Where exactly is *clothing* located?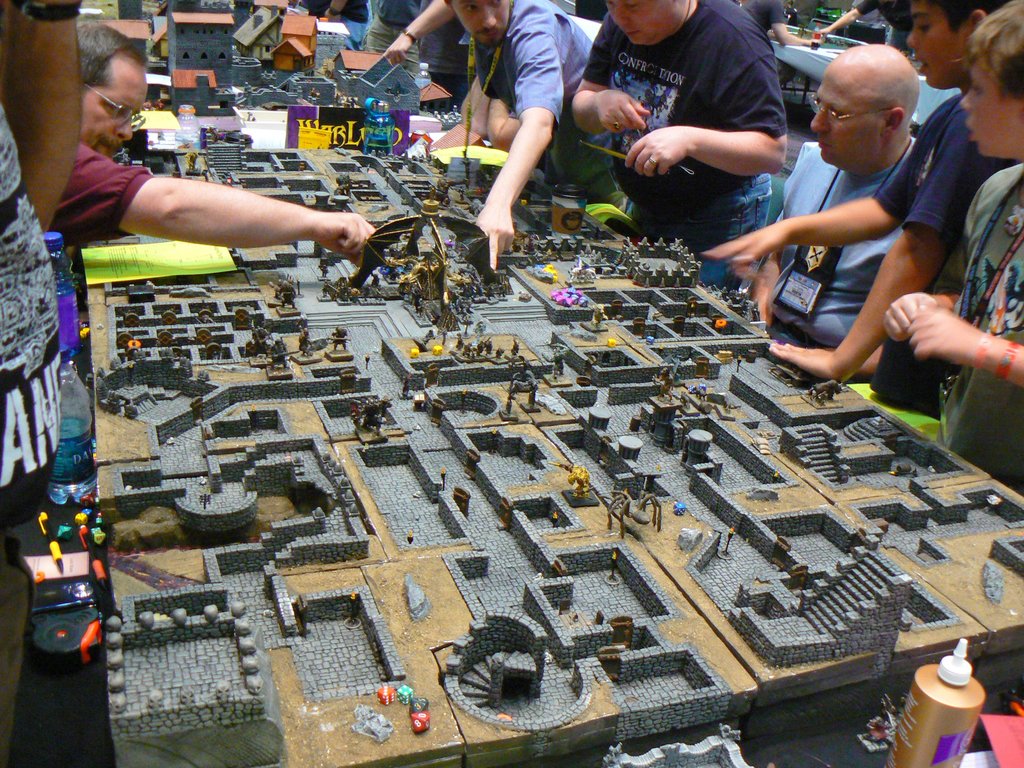
Its bounding box is box(938, 159, 1023, 491).
